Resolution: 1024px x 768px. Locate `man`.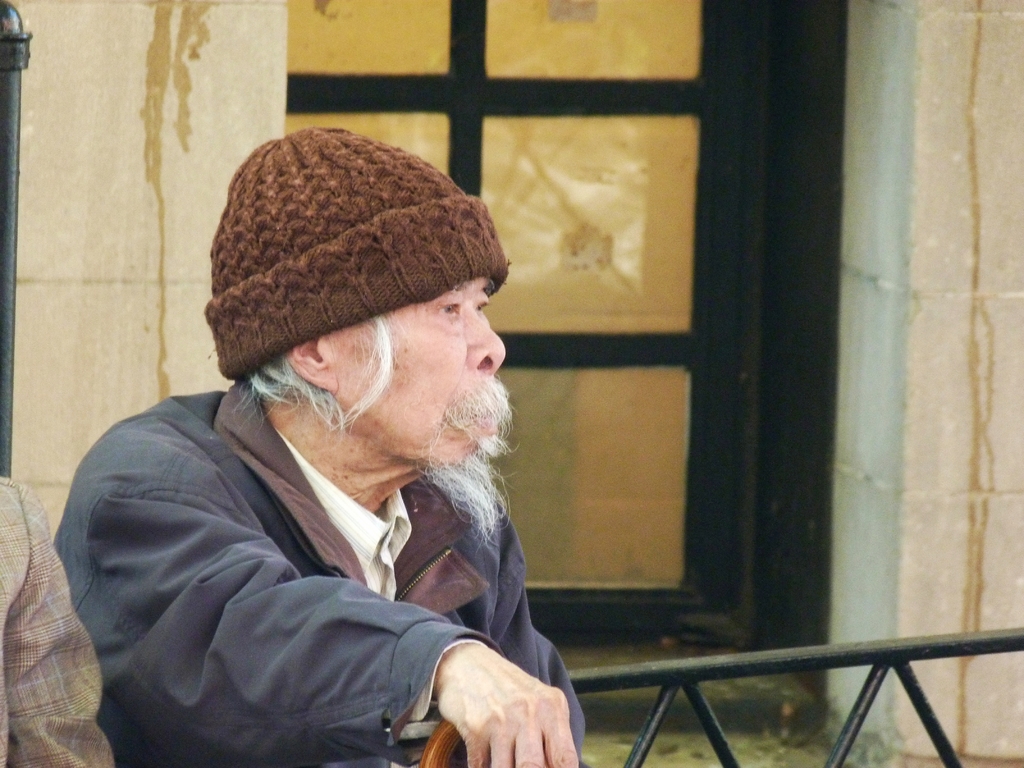
[60,134,613,762].
